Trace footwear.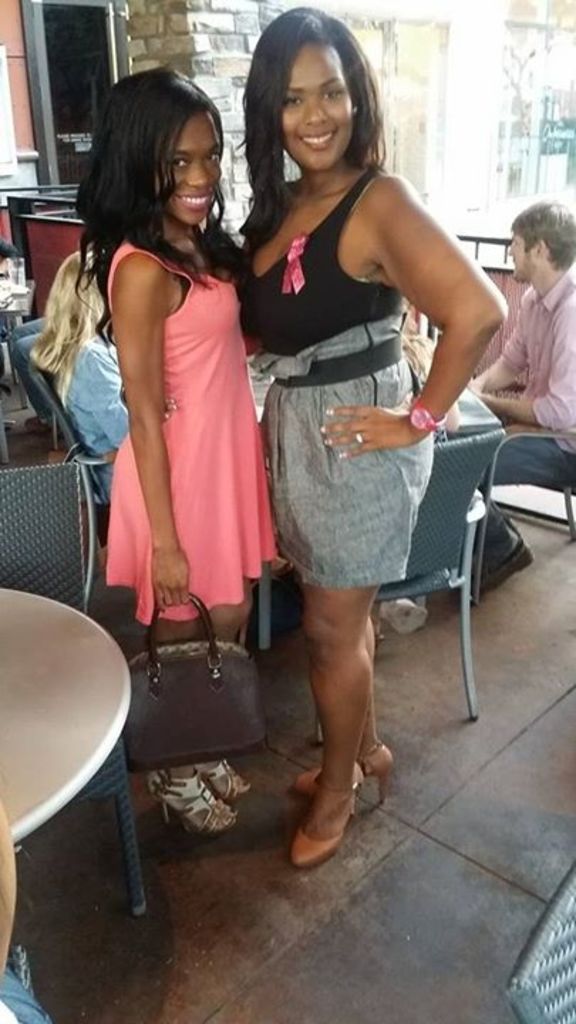
Traced to rect(290, 742, 395, 805).
